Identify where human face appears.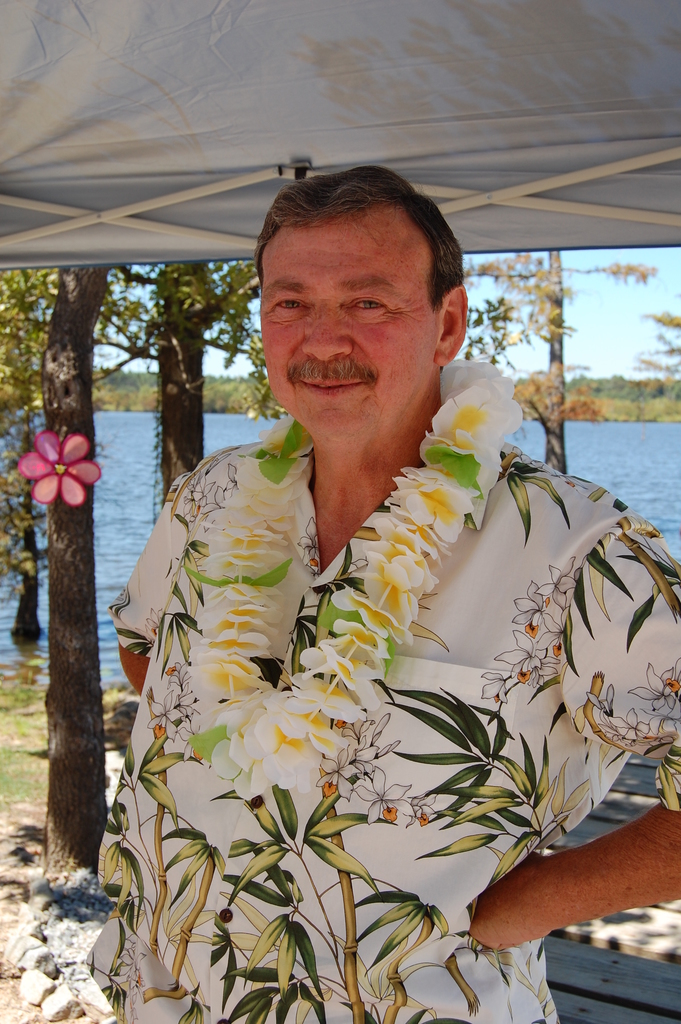
Appears at region(261, 213, 436, 444).
